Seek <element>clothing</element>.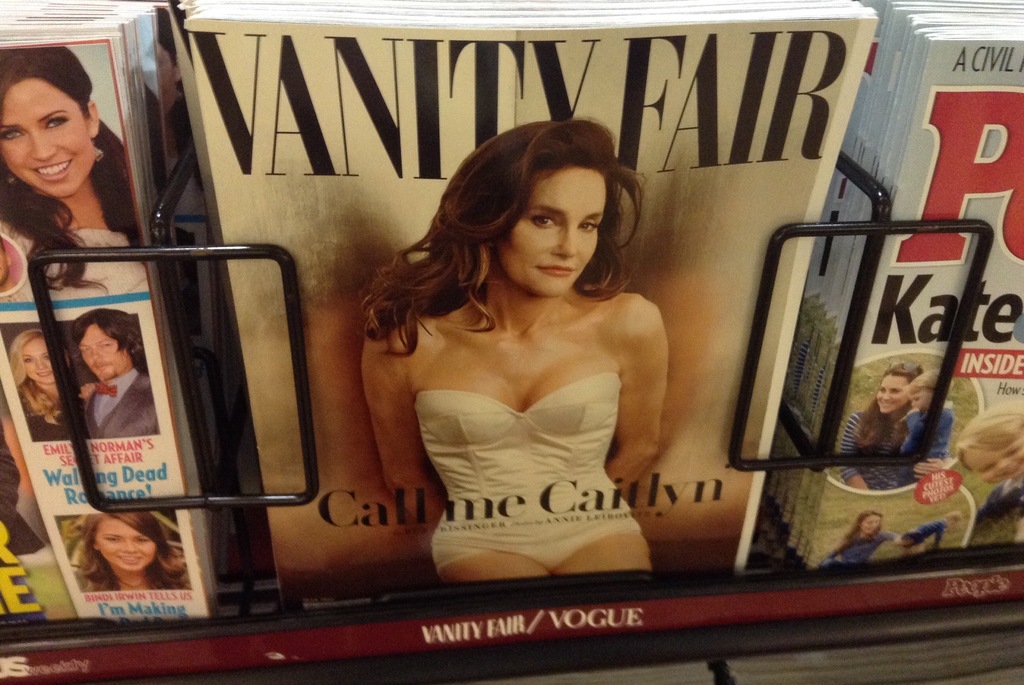
[left=842, top=408, right=891, bottom=487].
